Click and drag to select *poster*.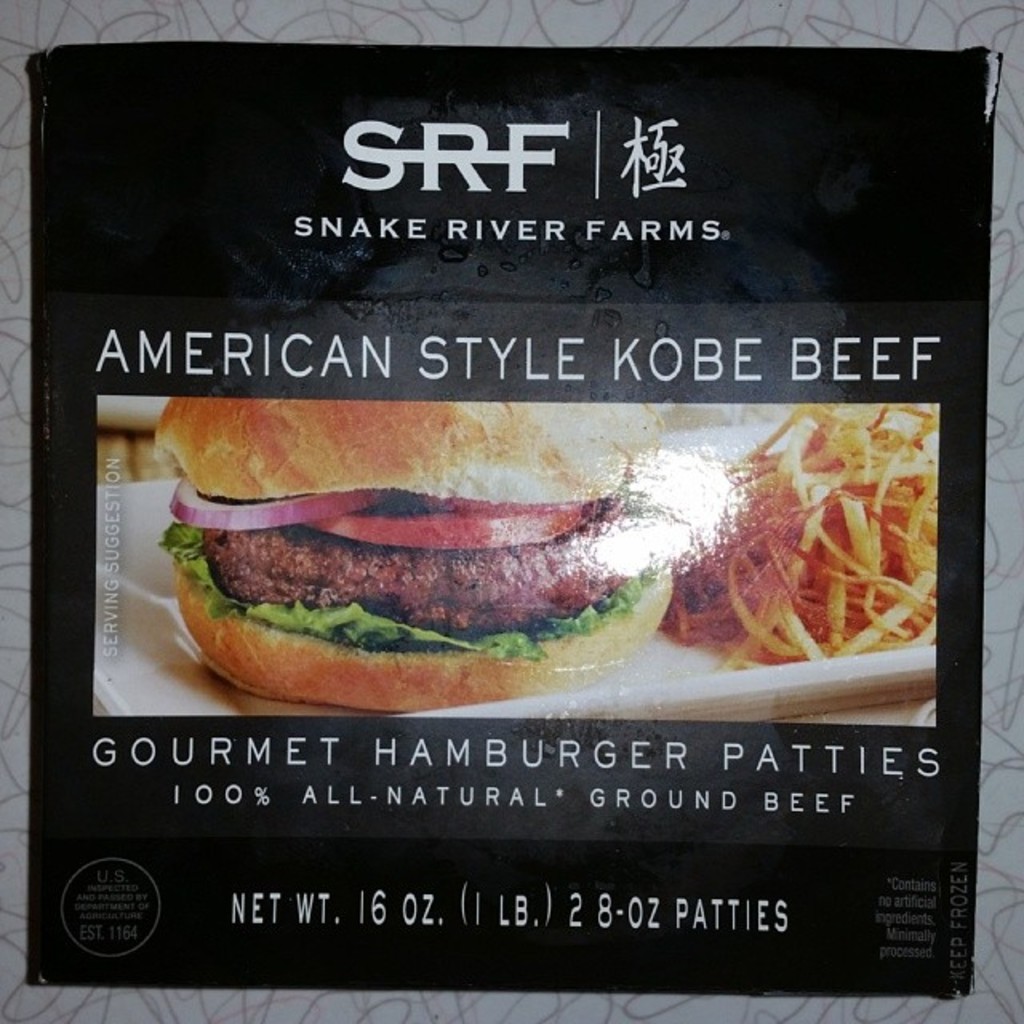
Selection: crop(30, 43, 1011, 994).
